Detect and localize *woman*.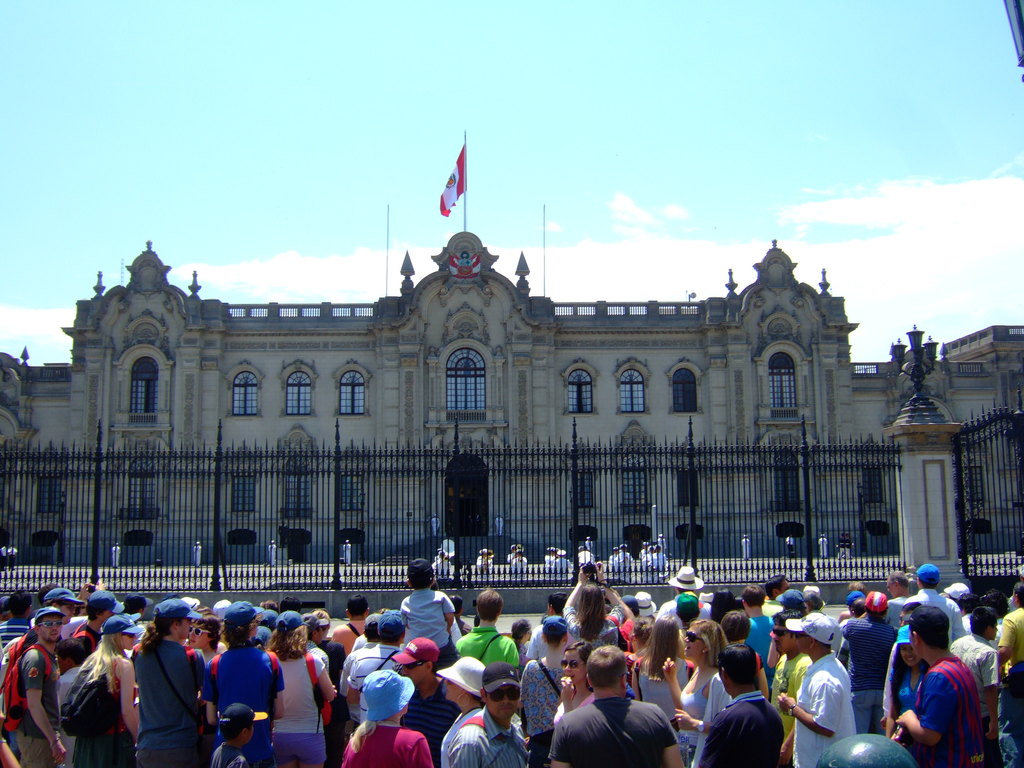
Localized at locate(561, 560, 624, 648).
